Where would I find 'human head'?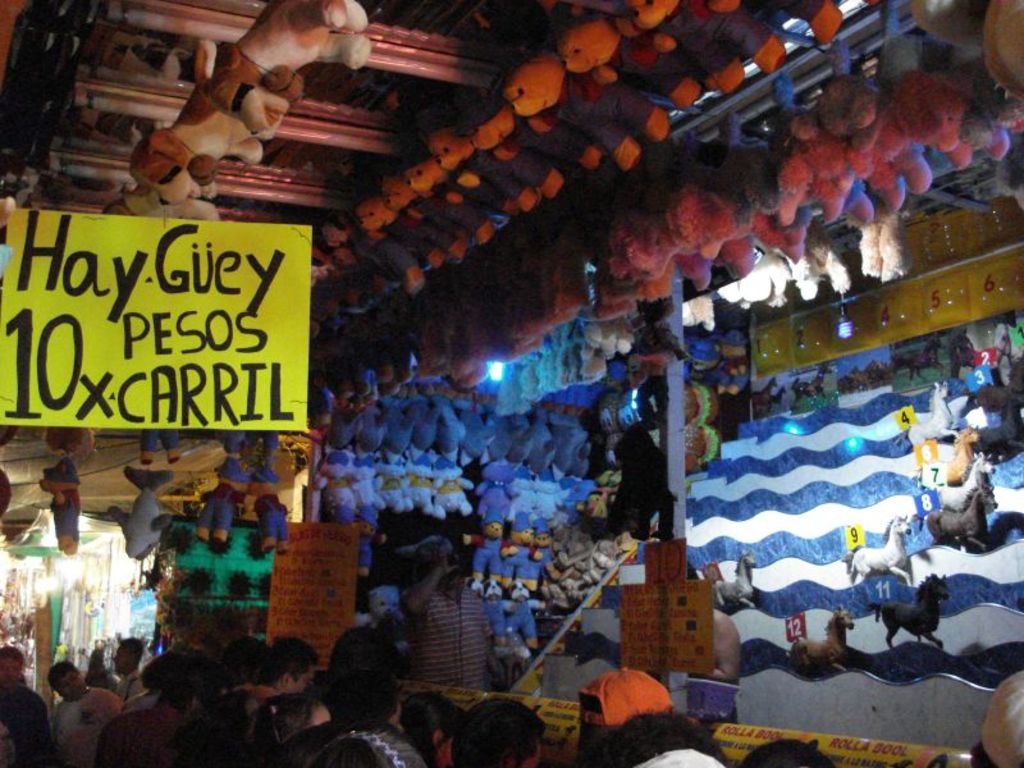
At 741,735,833,767.
